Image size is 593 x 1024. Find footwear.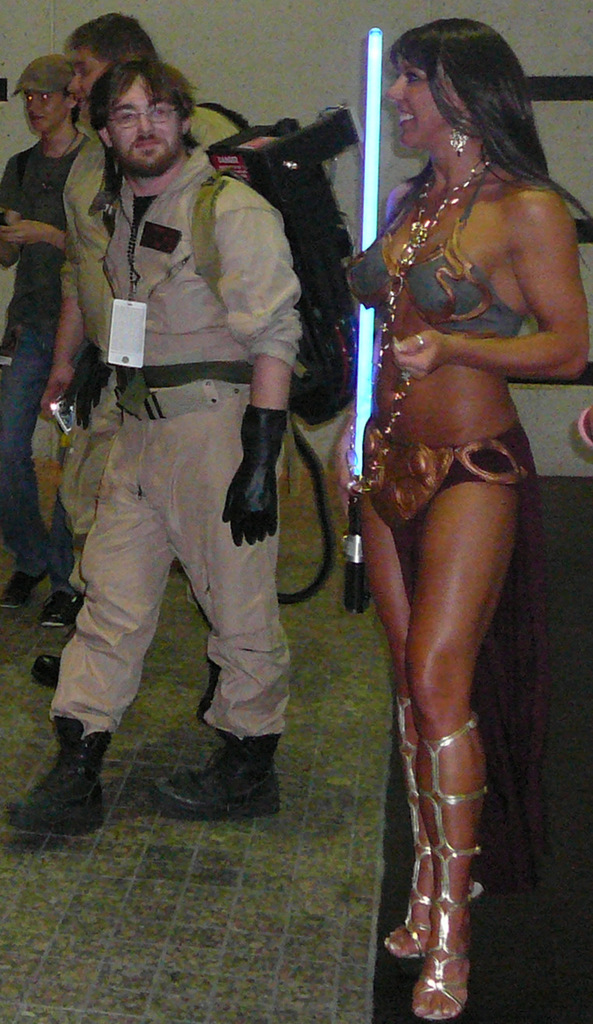
bbox=[0, 566, 32, 605].
